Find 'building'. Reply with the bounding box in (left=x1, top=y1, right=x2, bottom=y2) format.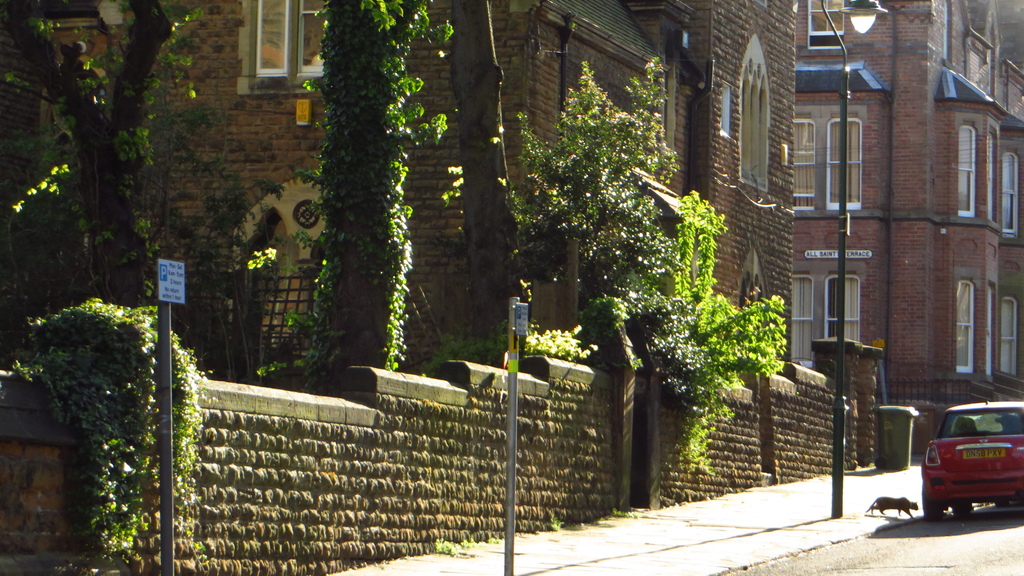
(left=0, top=0, right=796, bottom=389).
